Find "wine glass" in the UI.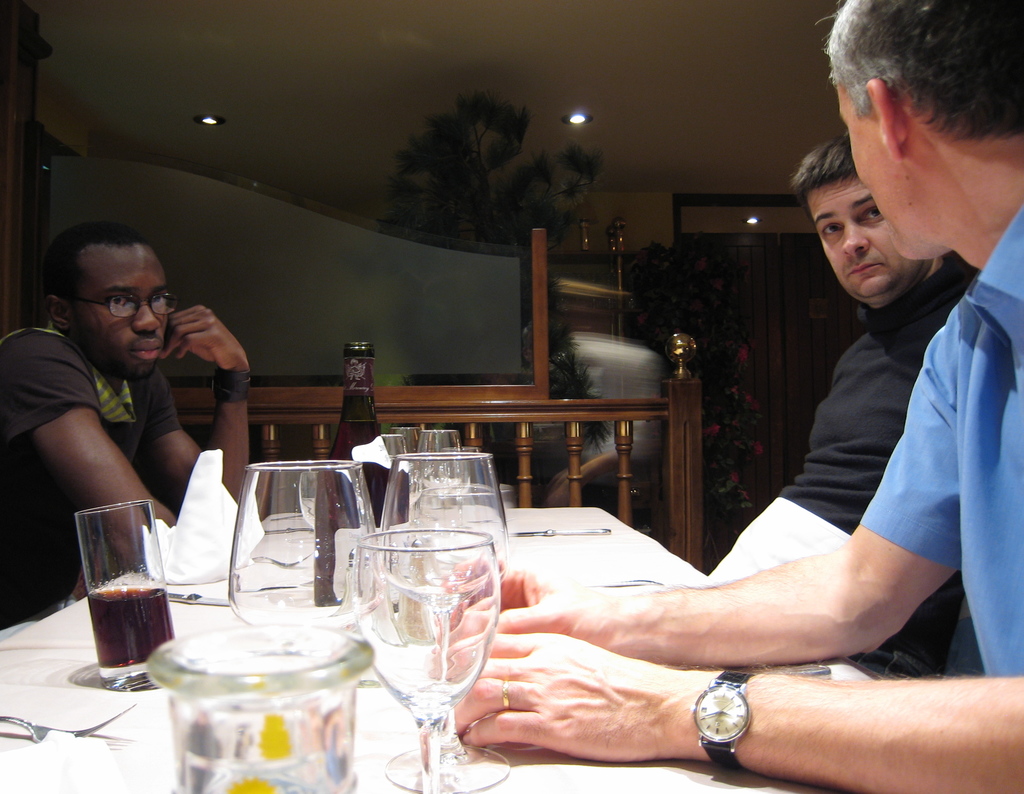
UI element at Rect(77, 501, 177, 695).
